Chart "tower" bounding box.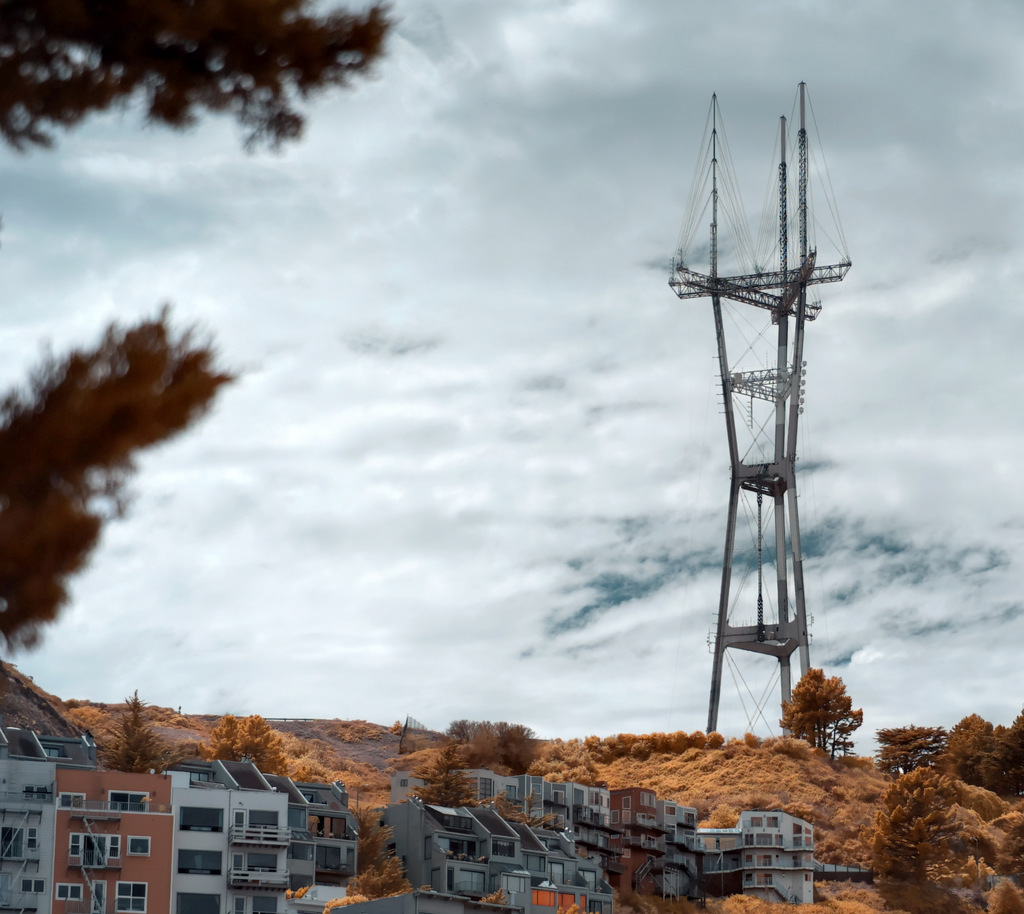
Charted: [669, 79, 855, 753].
